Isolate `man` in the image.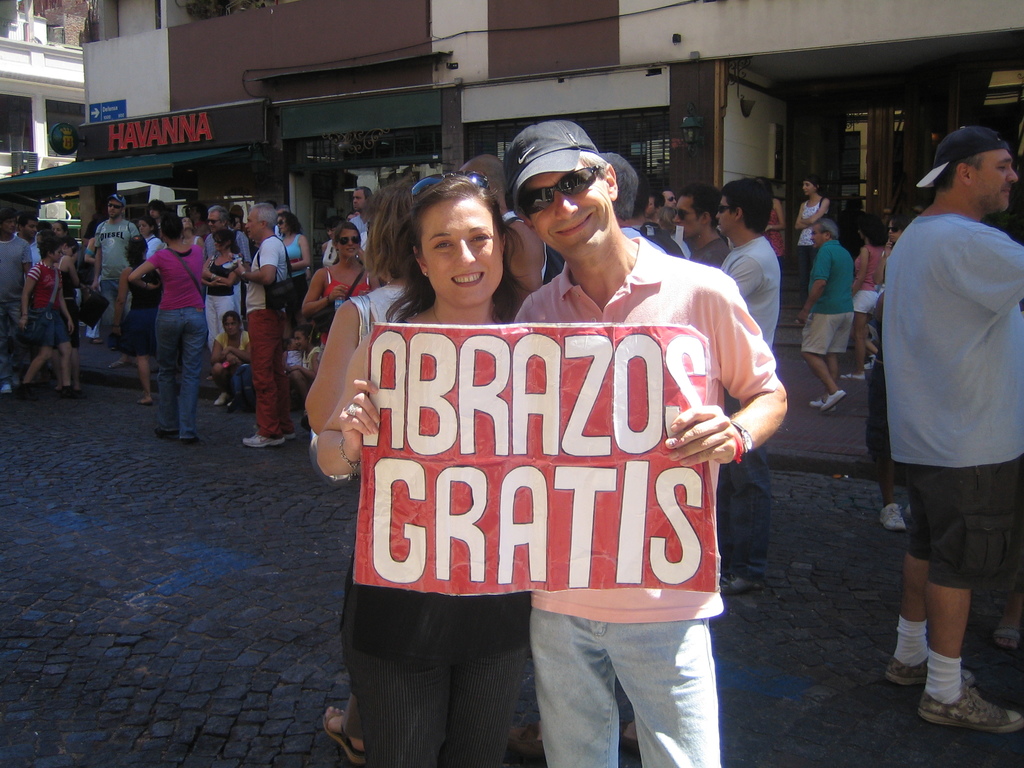
Isolated region: pyautogui.locateOnScreen(506, 118, 788, 767).
